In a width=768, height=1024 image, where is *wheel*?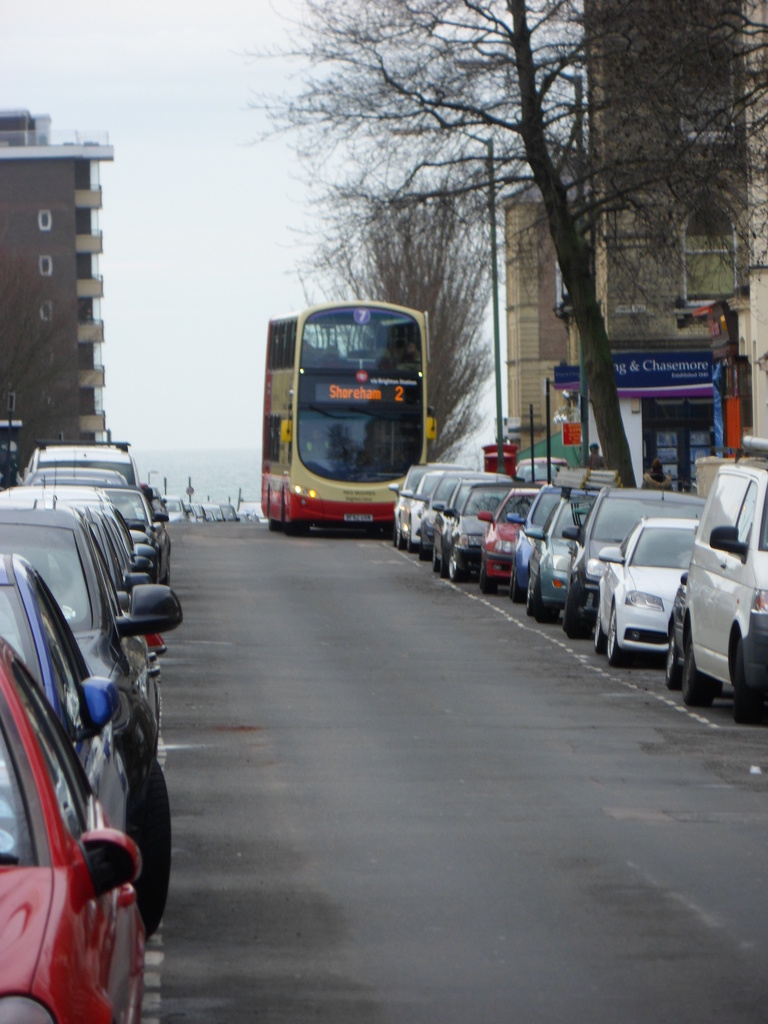
detection(439, 545, 448, 577).
